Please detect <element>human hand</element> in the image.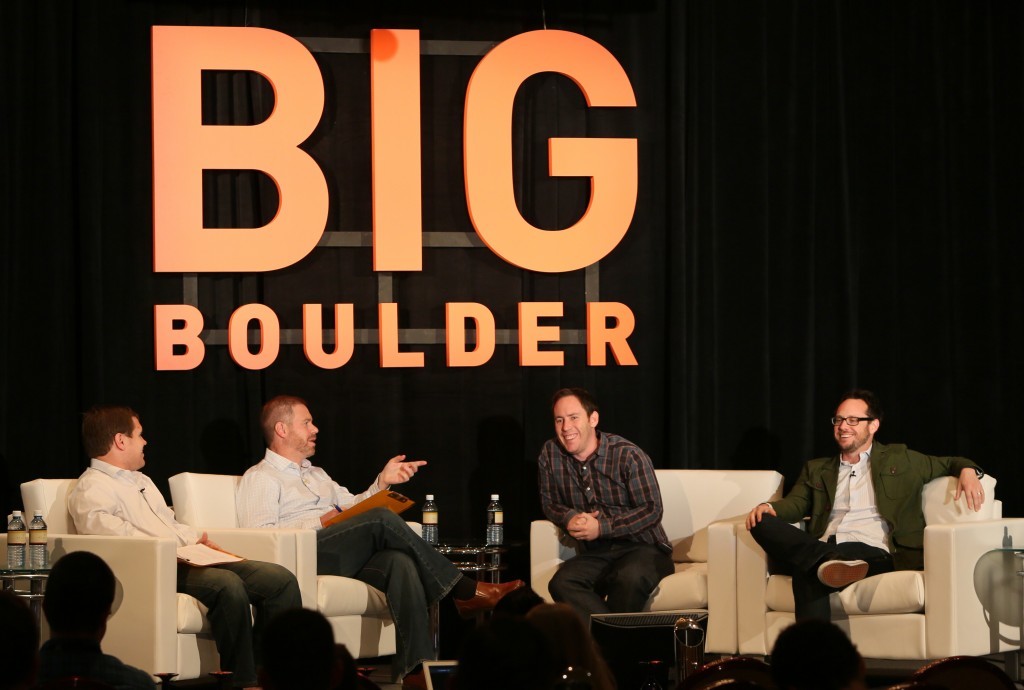
[378,451,432,484].
